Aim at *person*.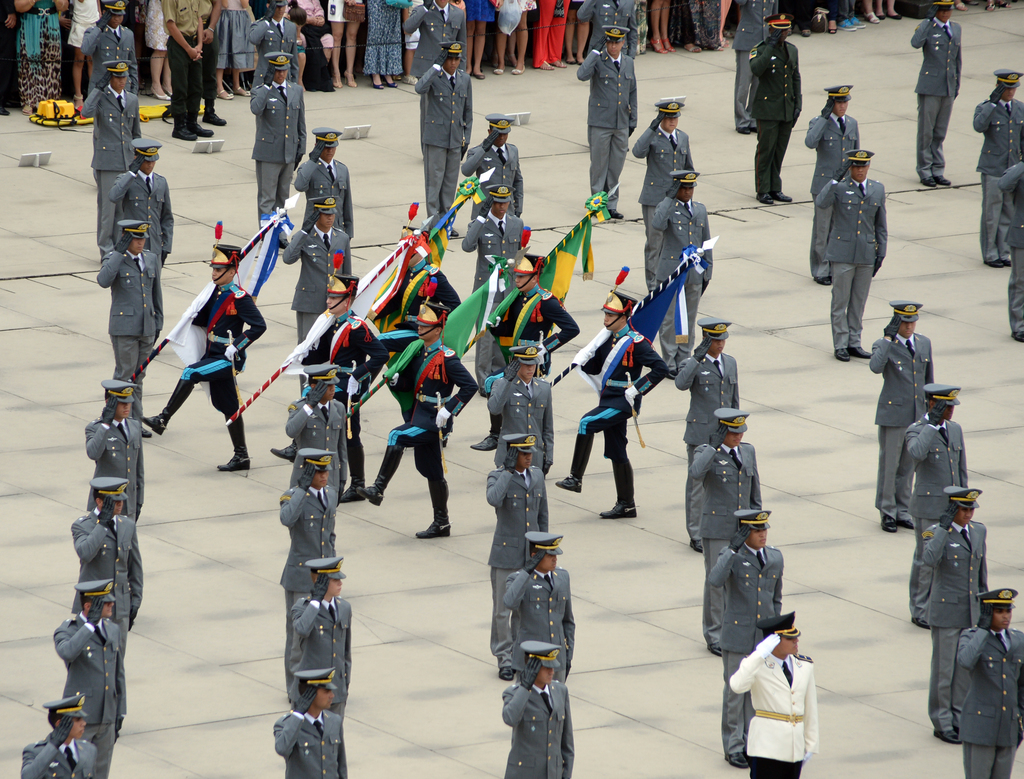
Aimed at (908, 487, 989, 749).
